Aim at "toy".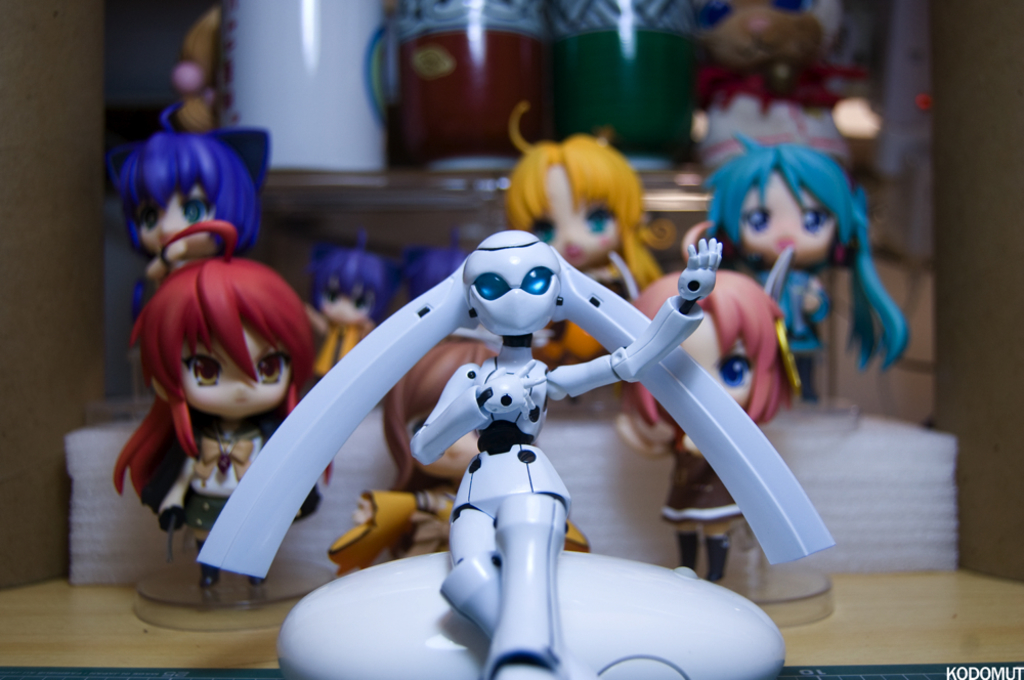
Aimed at left=194, top=210, right=838, bottom=607.
